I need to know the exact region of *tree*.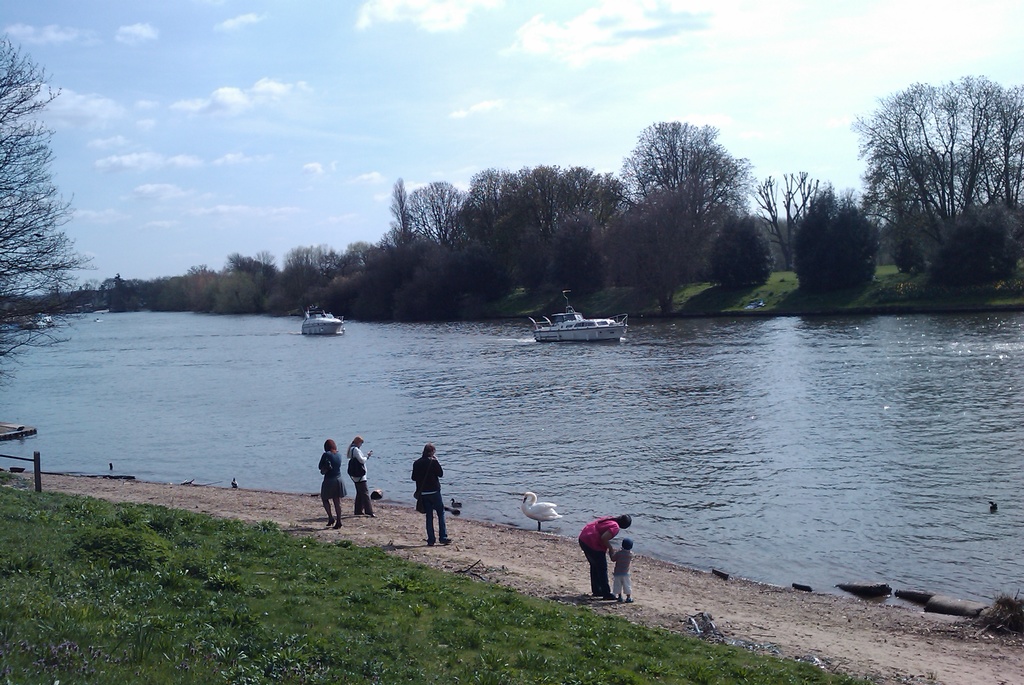
Region: [left=390, top=161, right=615, bottom=314].
